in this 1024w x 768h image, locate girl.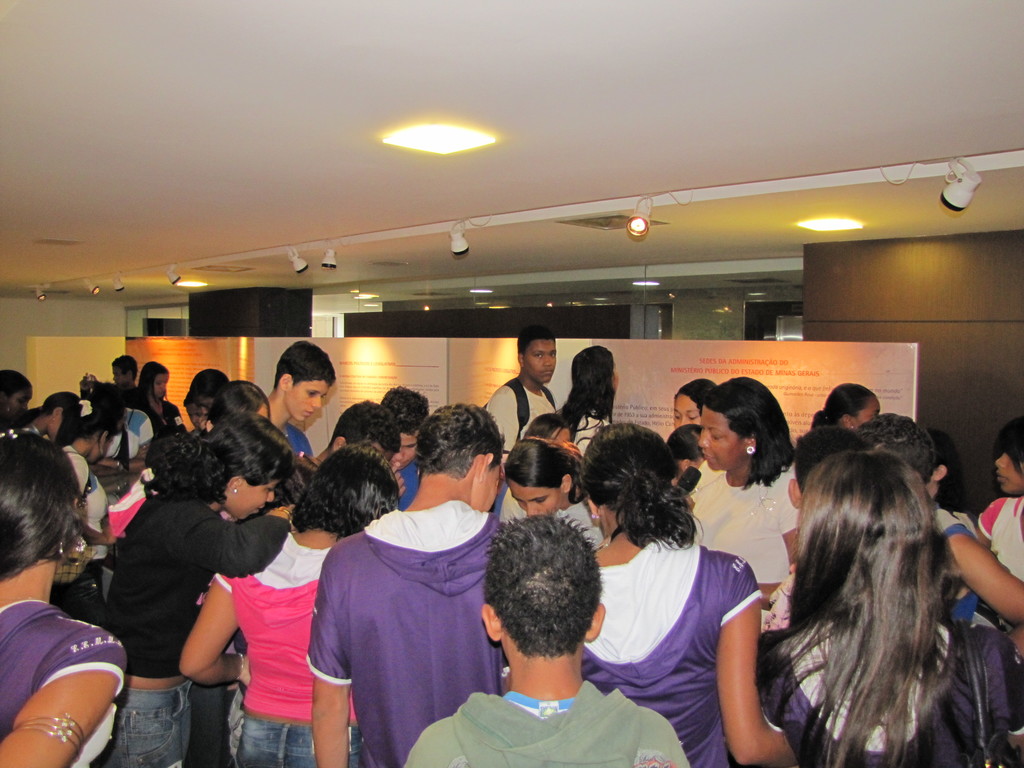
Bounding box: crop(765, 460, 1022, 767).
